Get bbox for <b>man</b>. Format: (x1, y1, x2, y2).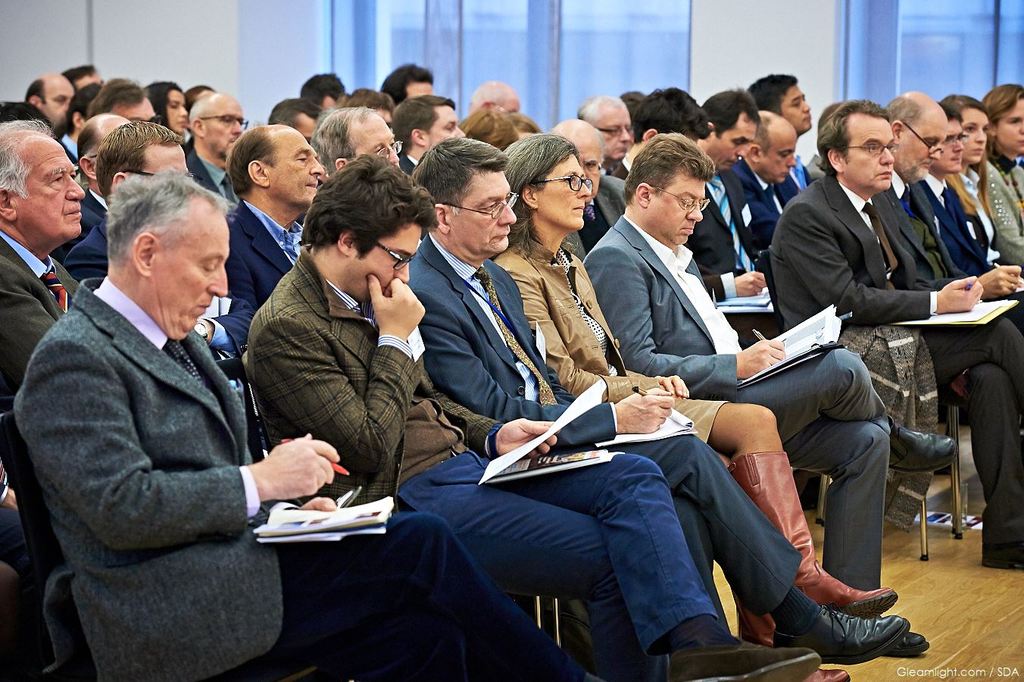
(24, 73, 78, 135).
